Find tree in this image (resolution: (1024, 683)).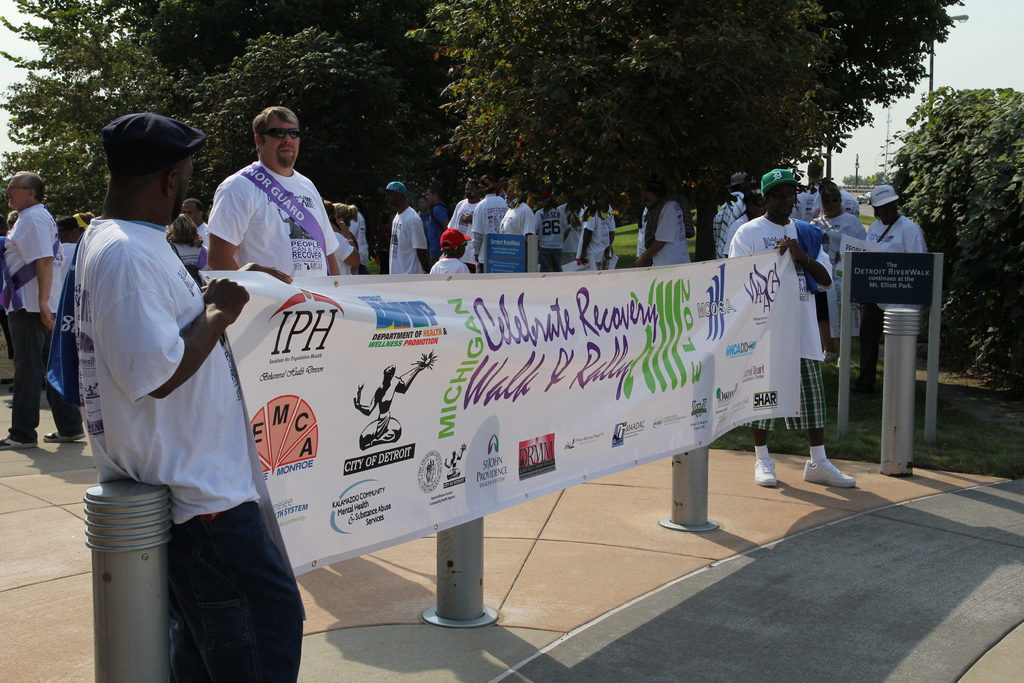
[left=850, top=169, right=892, bottom=182].
